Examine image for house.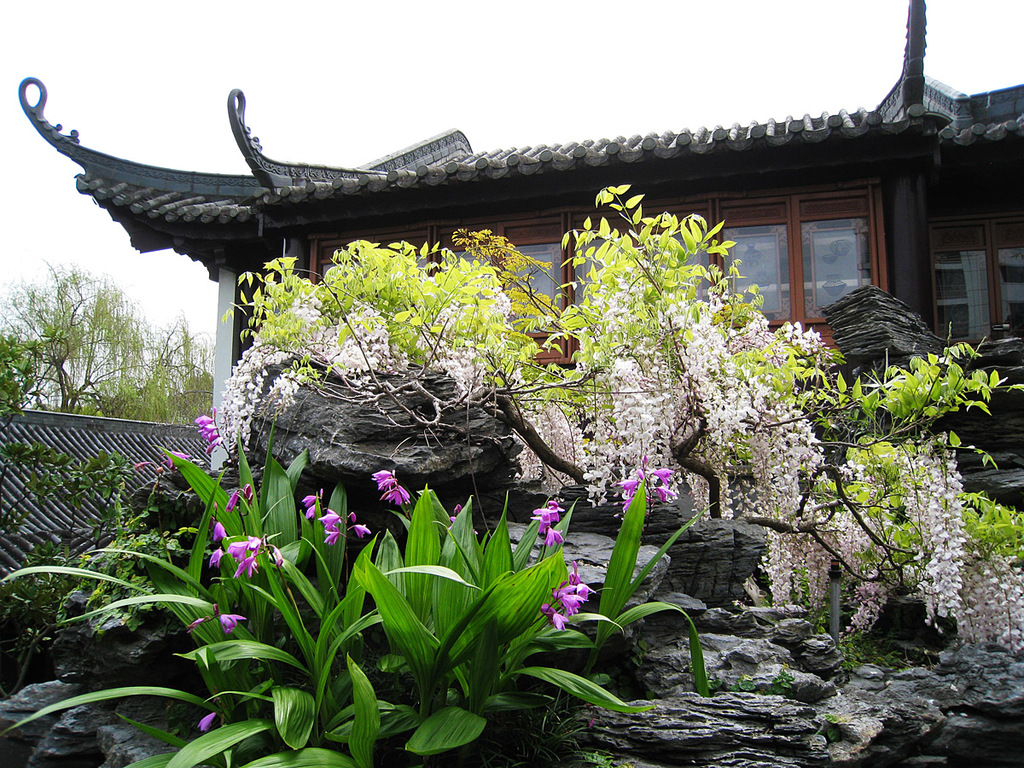
Examination result: [20, 0, 1023, 531].
